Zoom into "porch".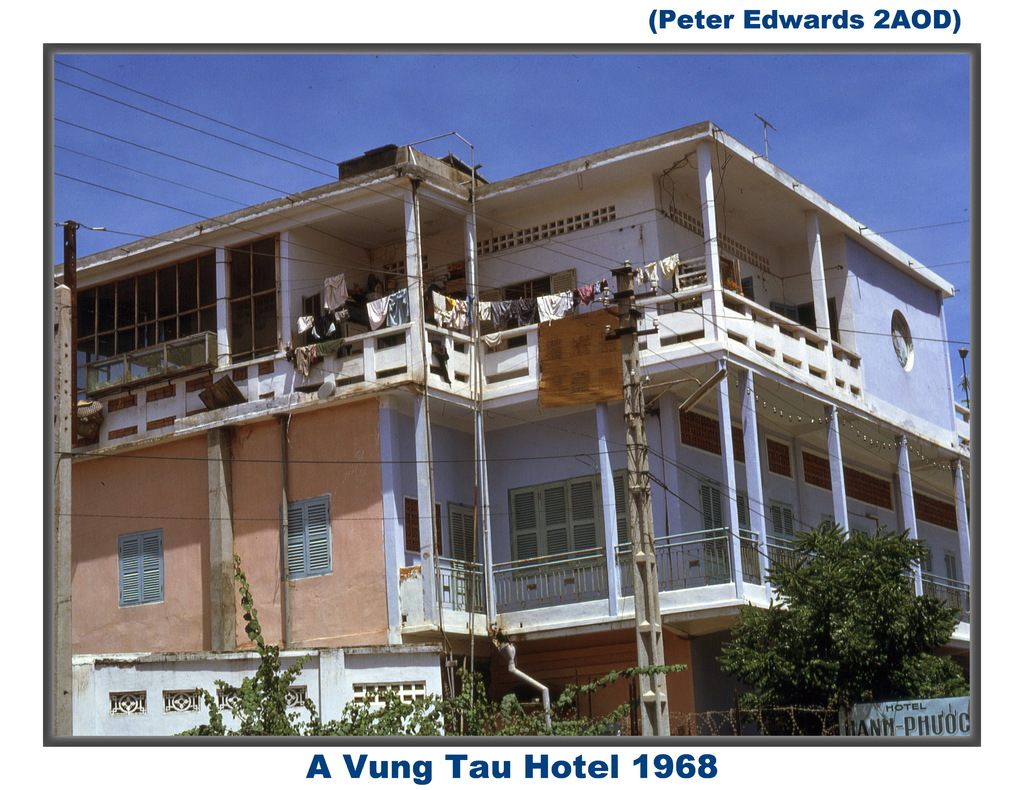
Zoom target: {"left": 391, "top": 516, "right": 971, "bottom": 623}.
